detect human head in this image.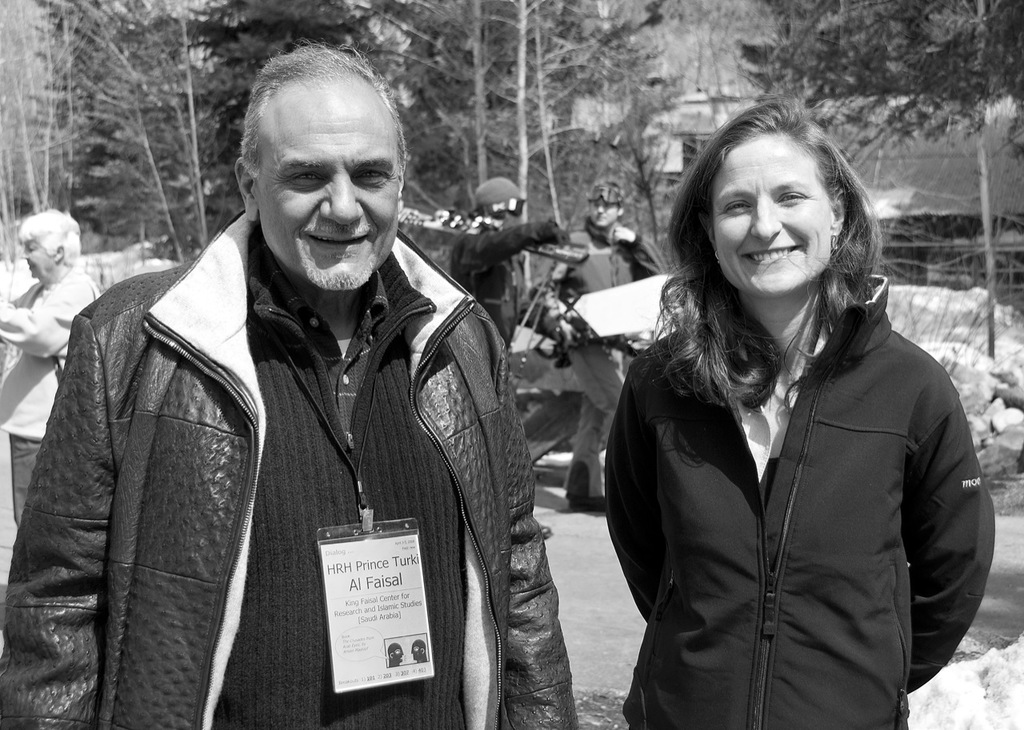
Detection: bbox(475, 176, 526, 227).
